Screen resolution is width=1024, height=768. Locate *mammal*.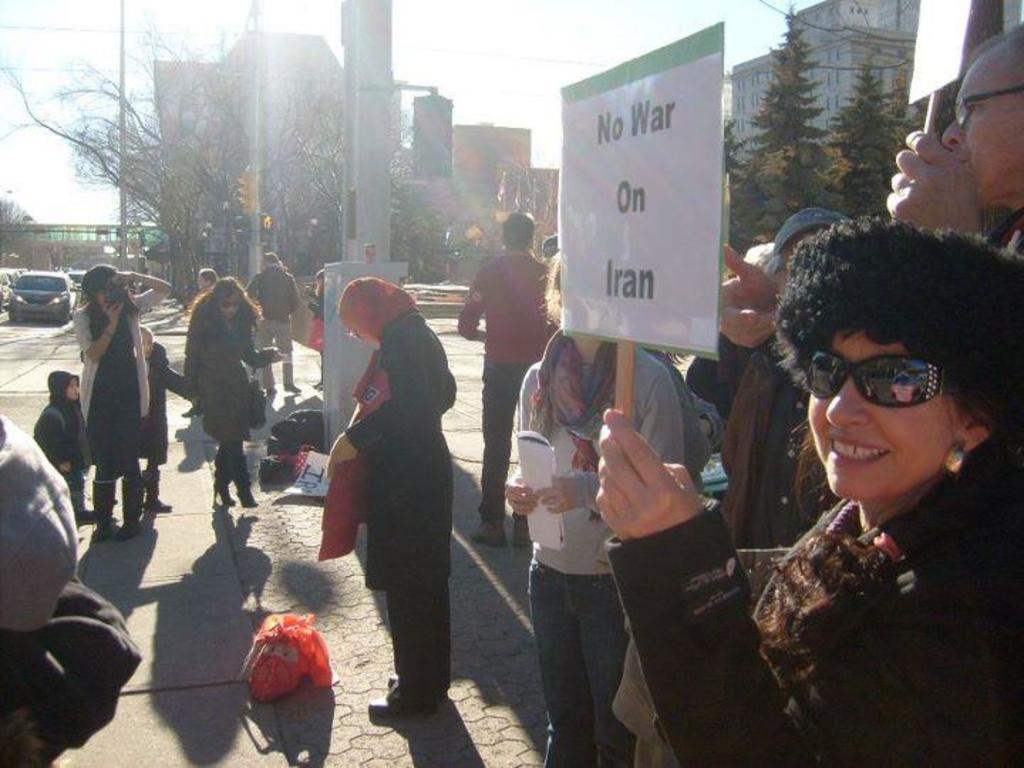
bbox(885, 21, 1023, 260).
